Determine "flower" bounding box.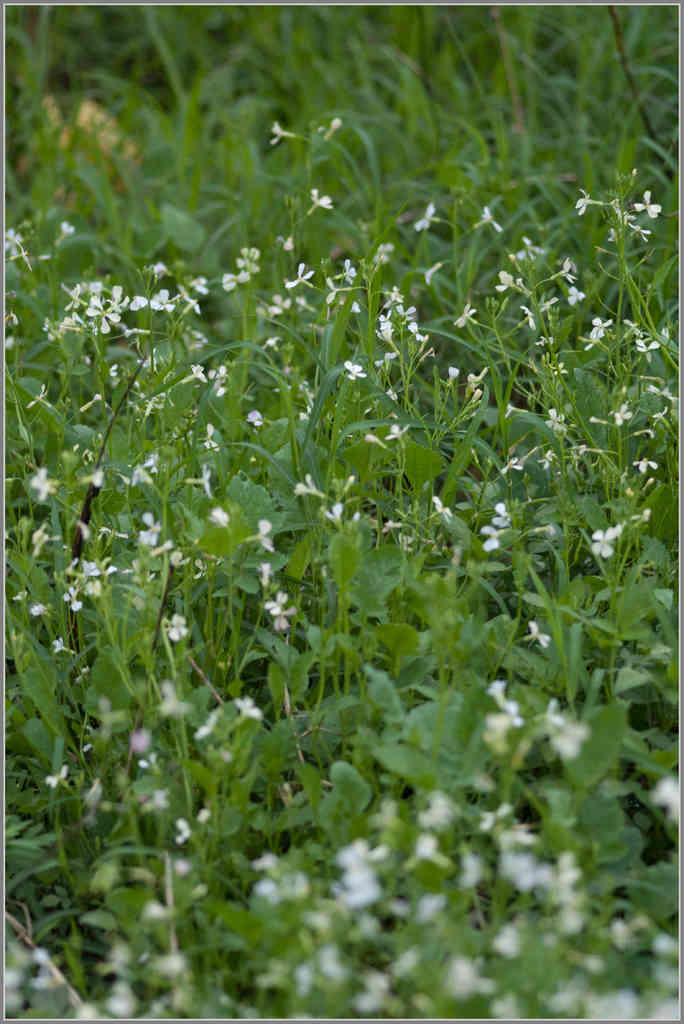
Determined: <bbox>140, 450, 162, 476</bbox>.
